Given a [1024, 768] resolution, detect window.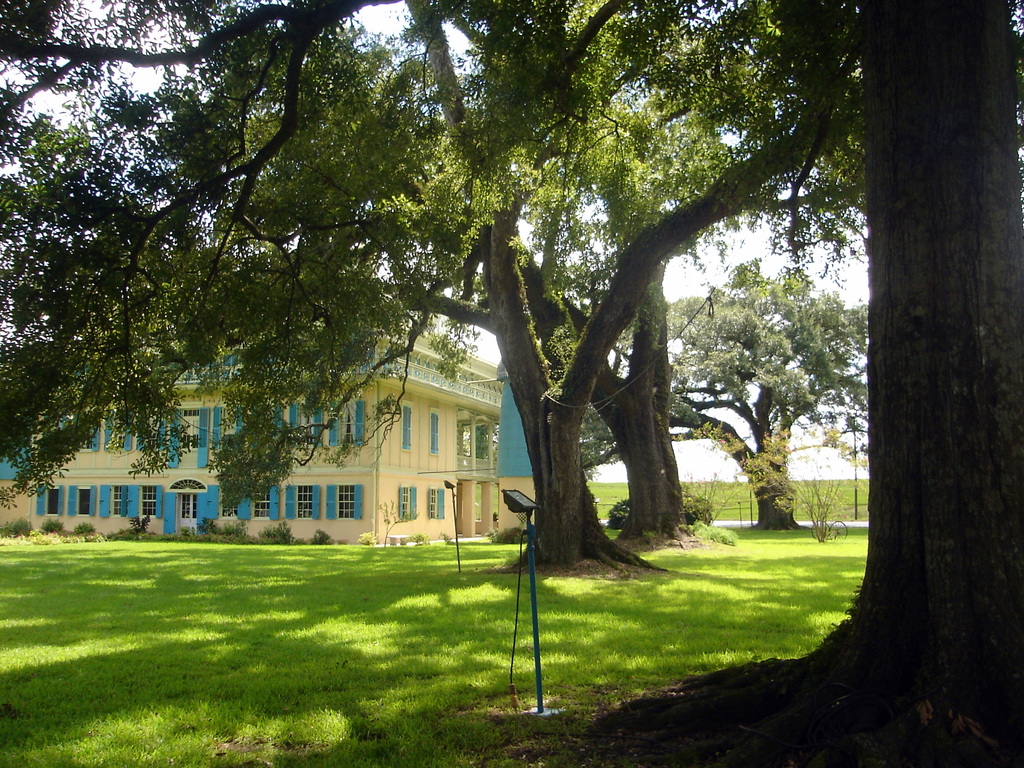
x1=100 y1=482 x2=126 y2=518.
